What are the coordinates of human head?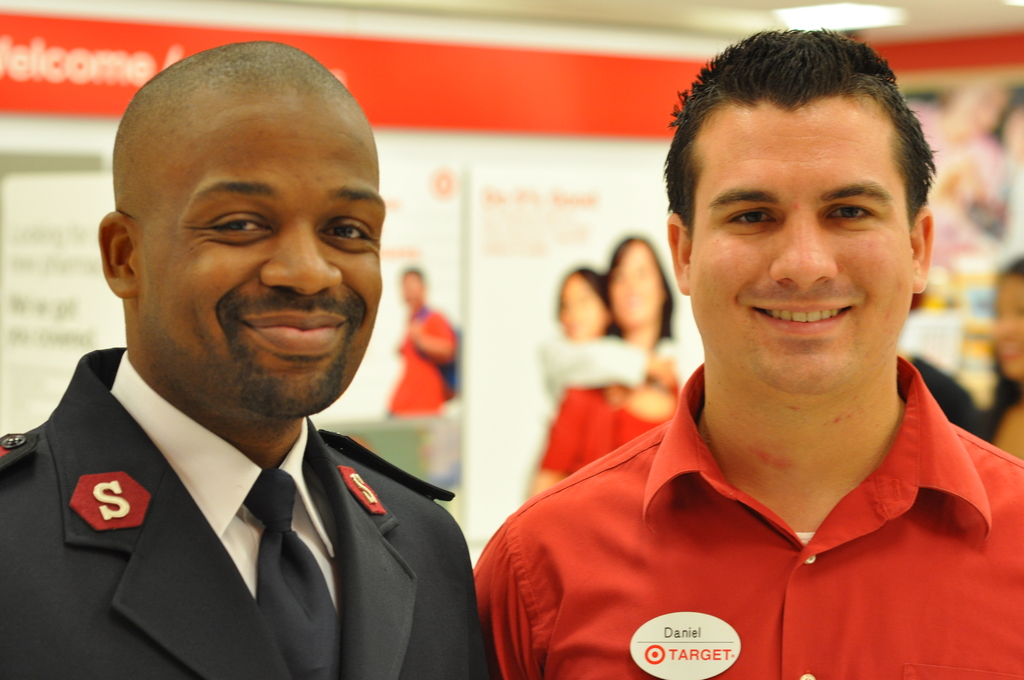
{"left": 602, "top": 238, "right": 678, "bottom": 324}.
